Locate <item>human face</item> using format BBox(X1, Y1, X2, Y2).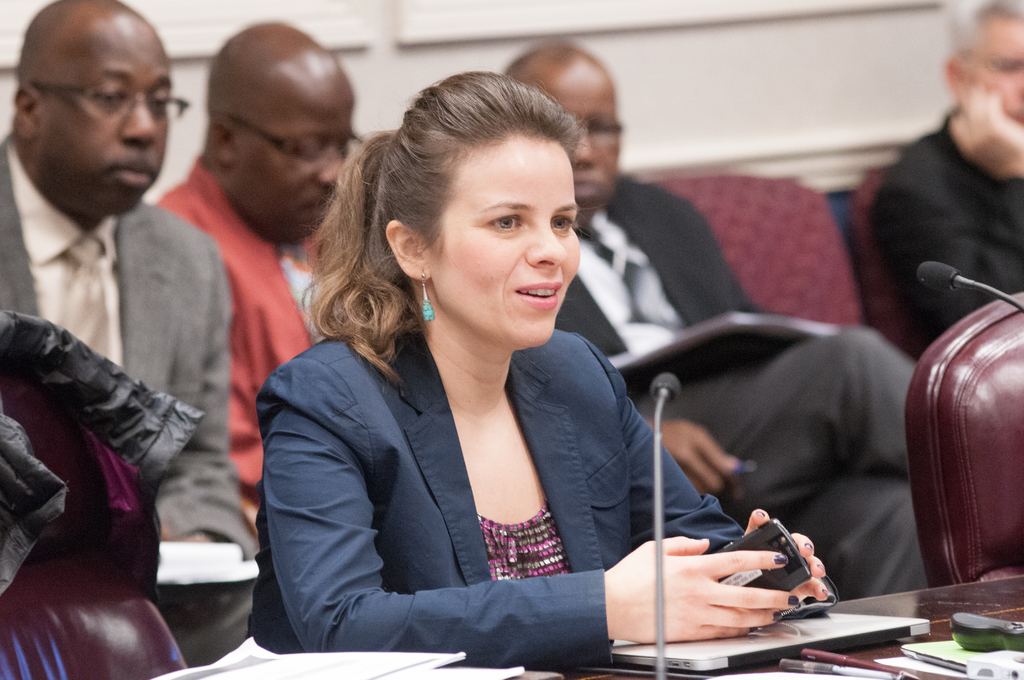
BBox(237, 85, 355, 243).
